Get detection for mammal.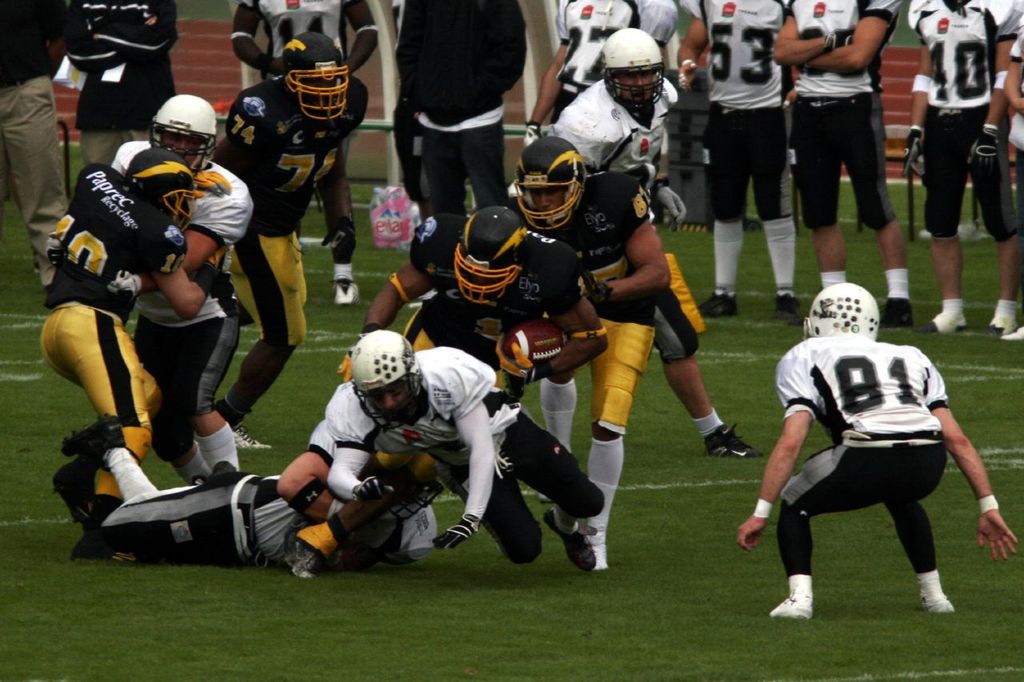
Detection: l=673, t=0, r=800, b=328.
